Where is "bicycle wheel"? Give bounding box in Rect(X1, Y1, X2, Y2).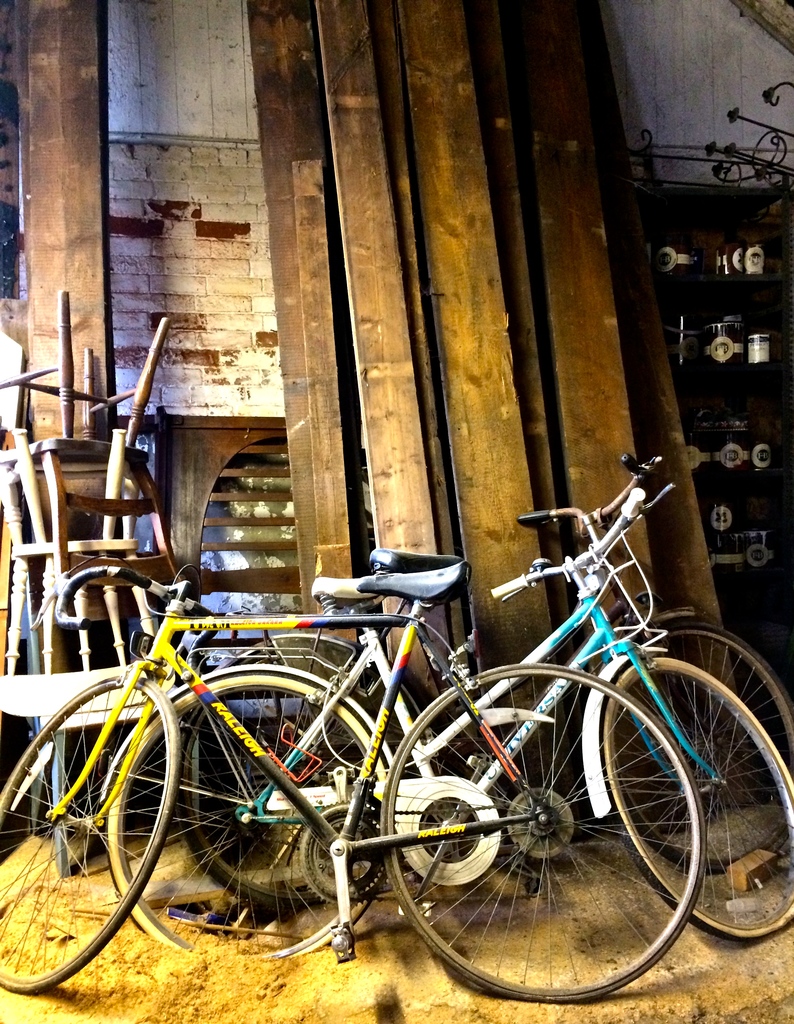
Rect(79, 684, 404, 981).
